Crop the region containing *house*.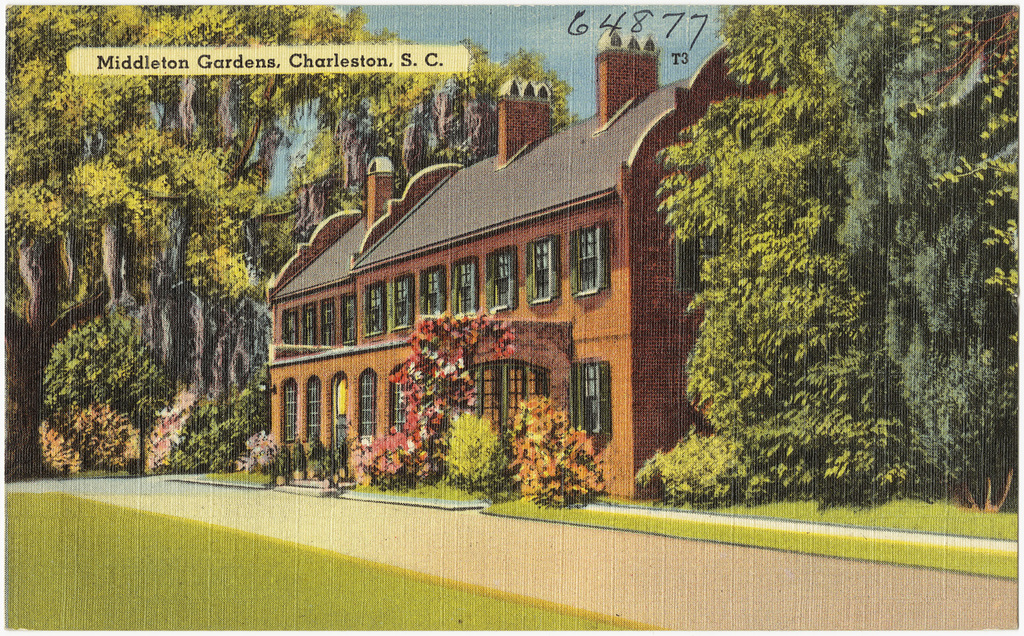
Crop region: x1=275, y1=102, x2=737, y2=502.
